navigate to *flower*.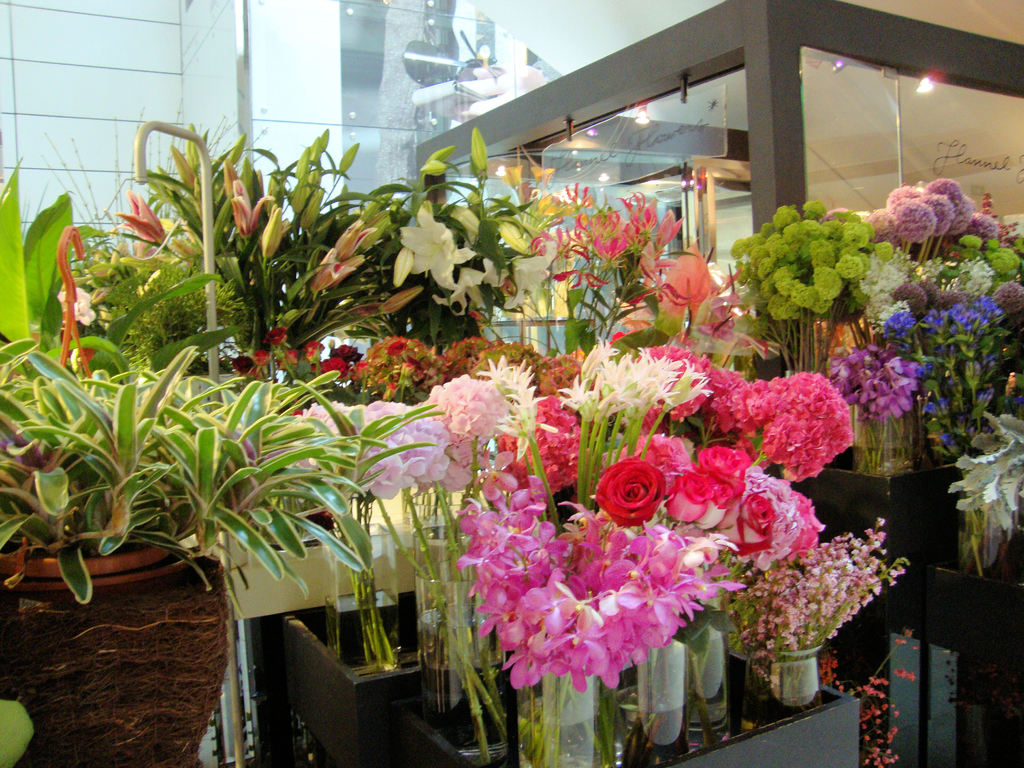
Navigation target: bbox(728, 195, 898, 324).
